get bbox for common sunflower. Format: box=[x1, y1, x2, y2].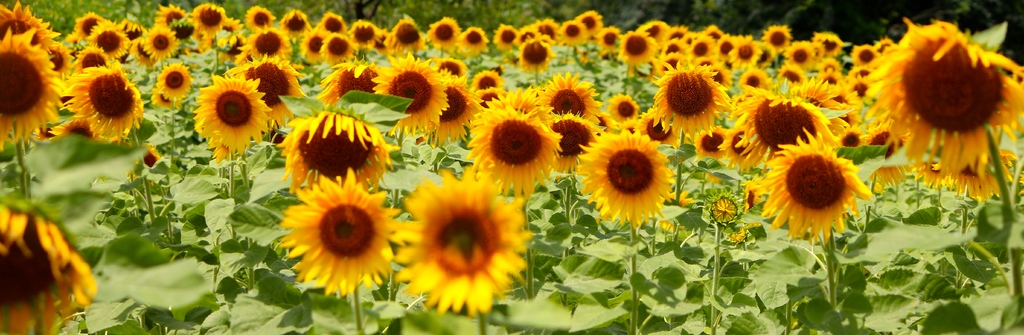
box=[691, 35, 710, 58].
